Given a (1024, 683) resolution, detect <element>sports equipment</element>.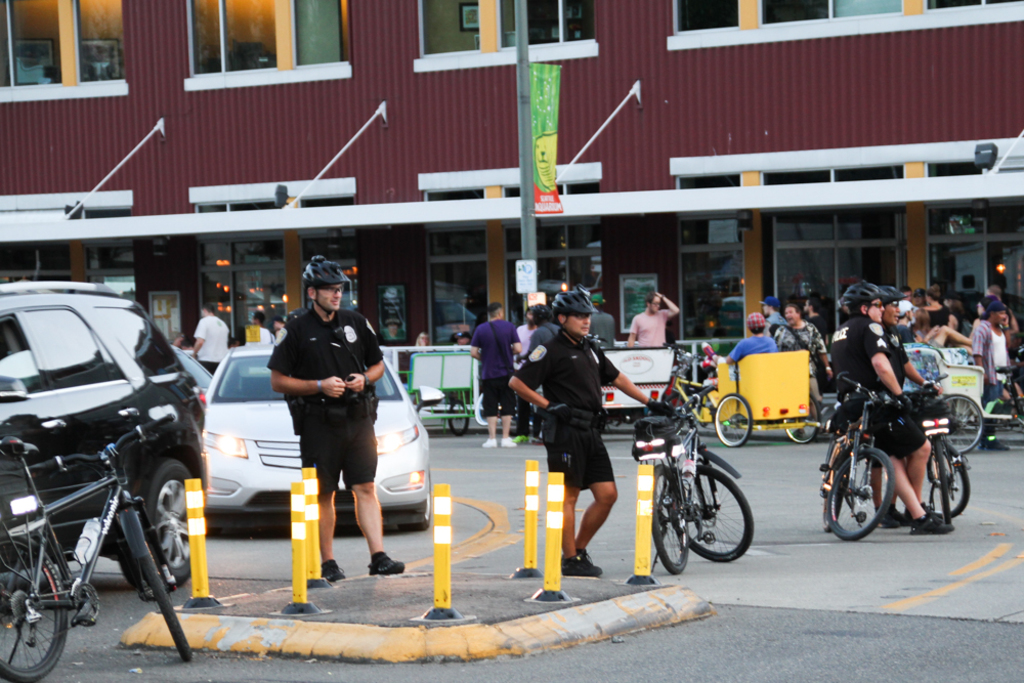
<region>841, 286, 892, 321</region>.
